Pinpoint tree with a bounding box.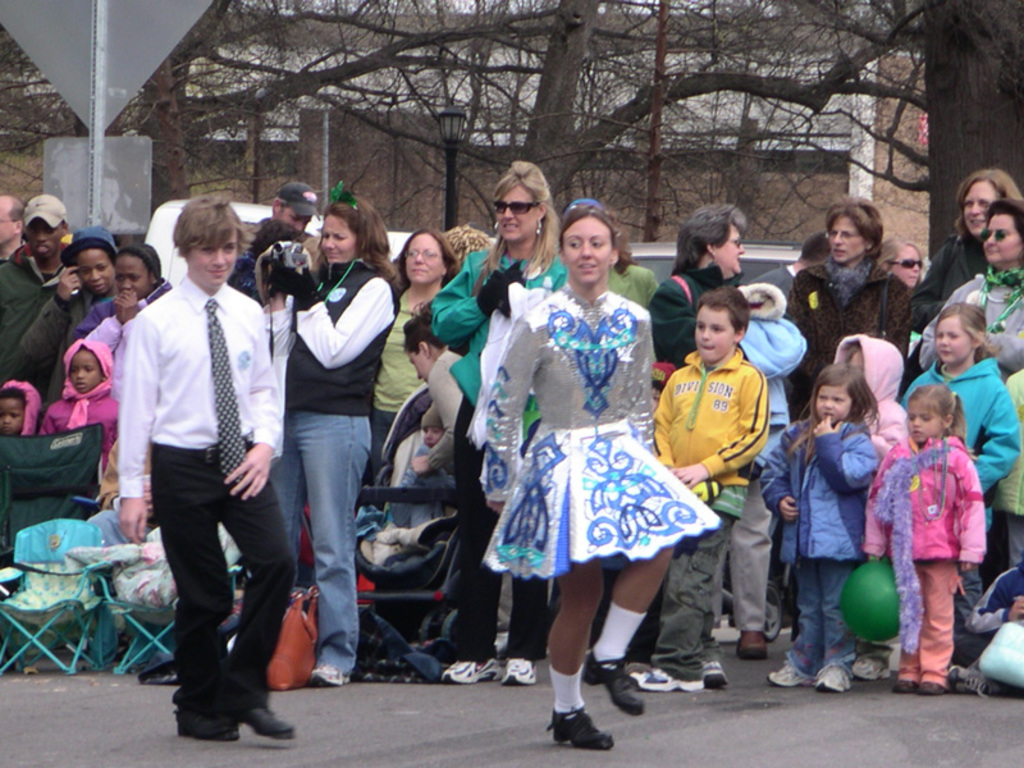
(0, 18, 175, 204).
